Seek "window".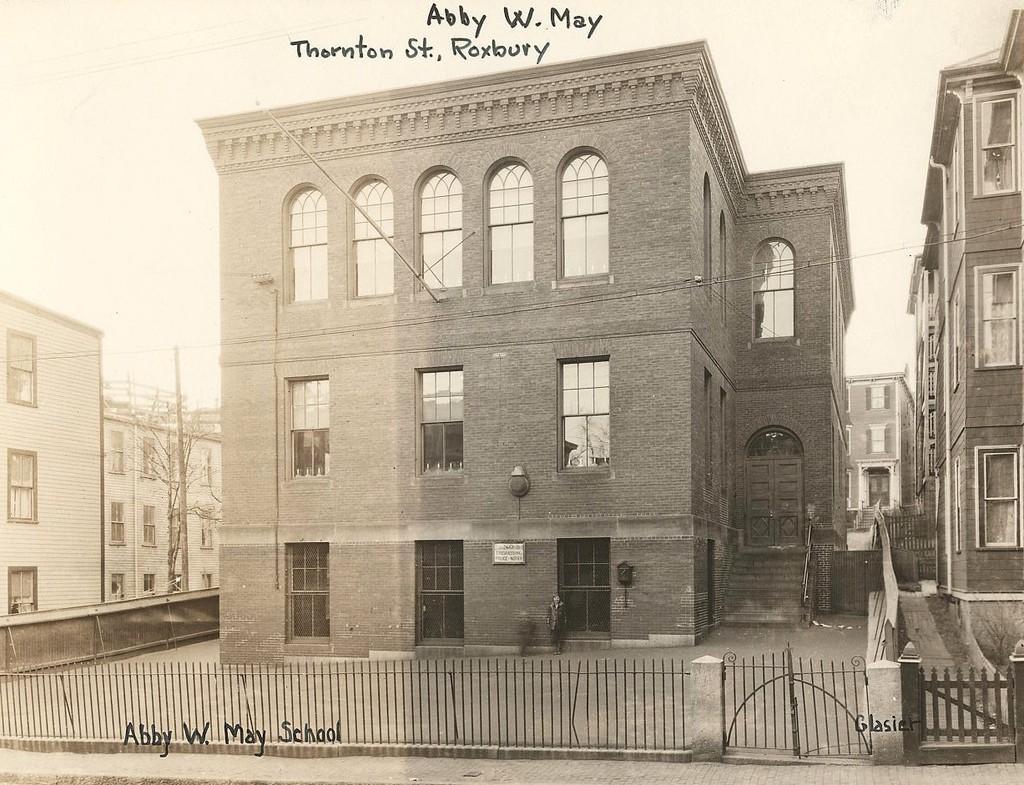
left=411, top=162, right=467, bottom=303.
